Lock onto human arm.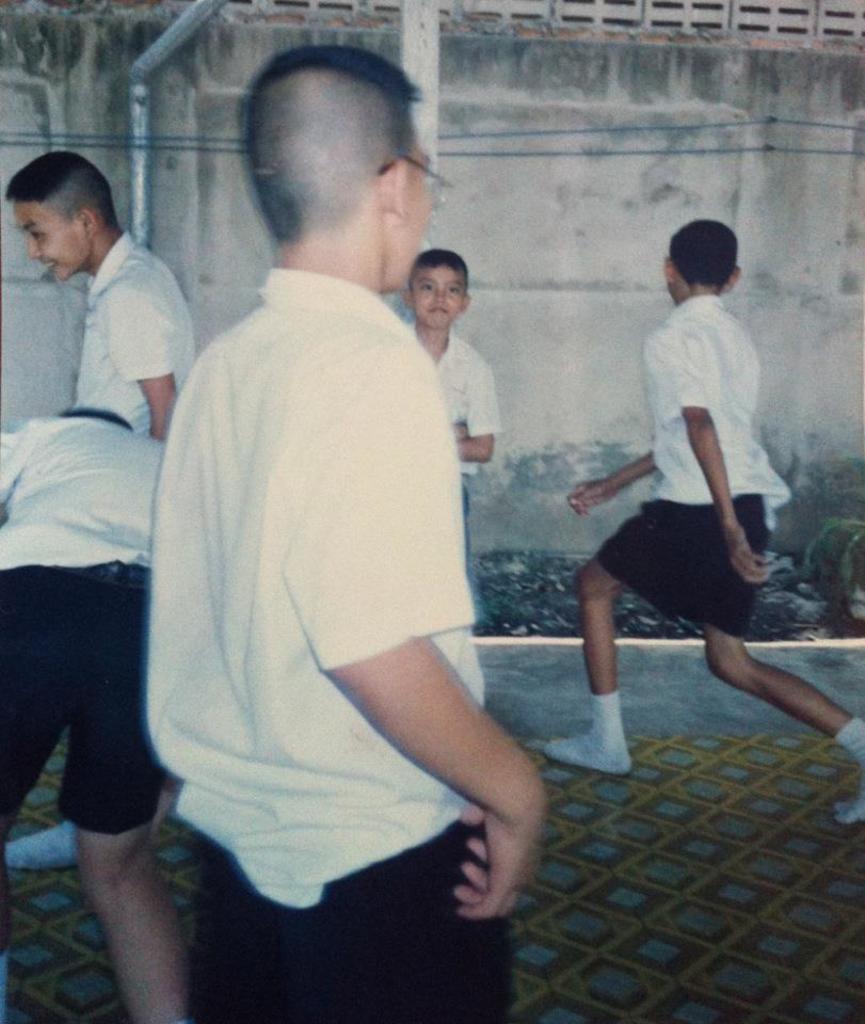
Locked: BBox(677, 346, 768, 591).
